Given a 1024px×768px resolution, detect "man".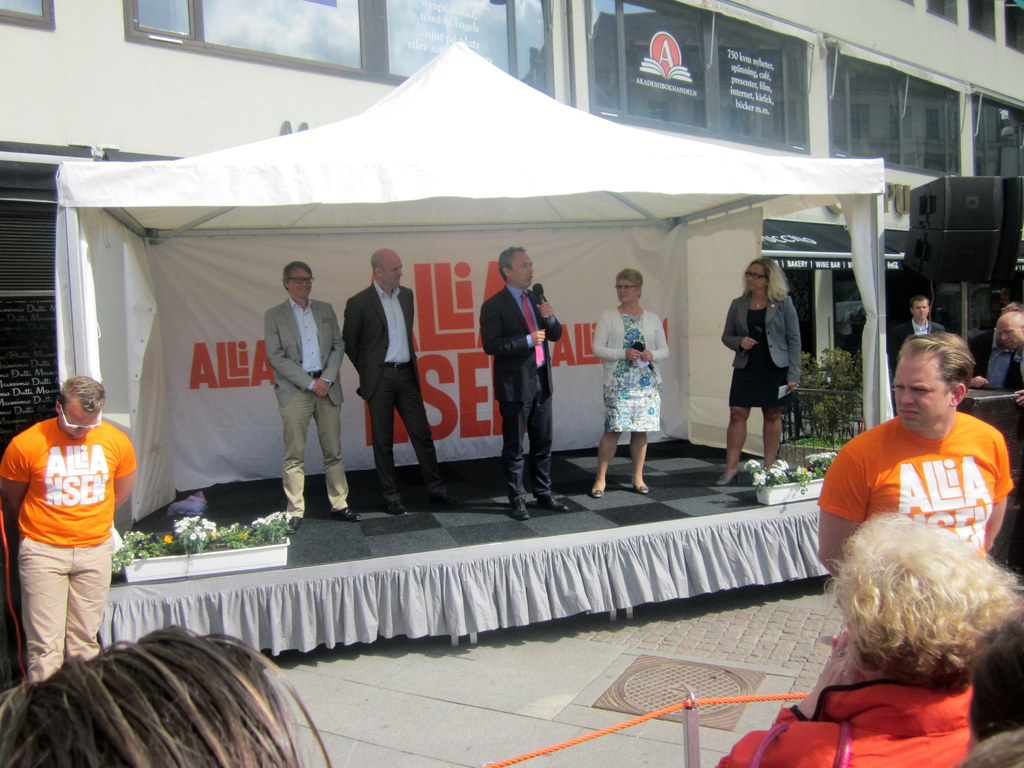
x1=892 y1=300 x2=948 y2=345.
